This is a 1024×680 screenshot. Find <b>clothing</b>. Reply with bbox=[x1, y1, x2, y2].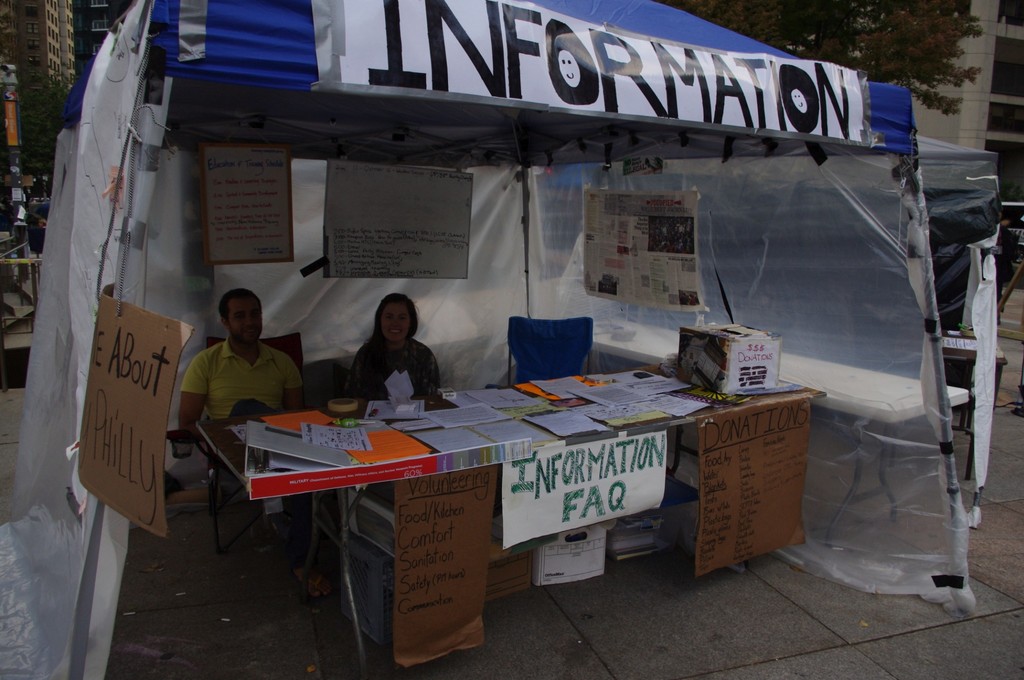
bbox=[340, 323, 443, 407].
